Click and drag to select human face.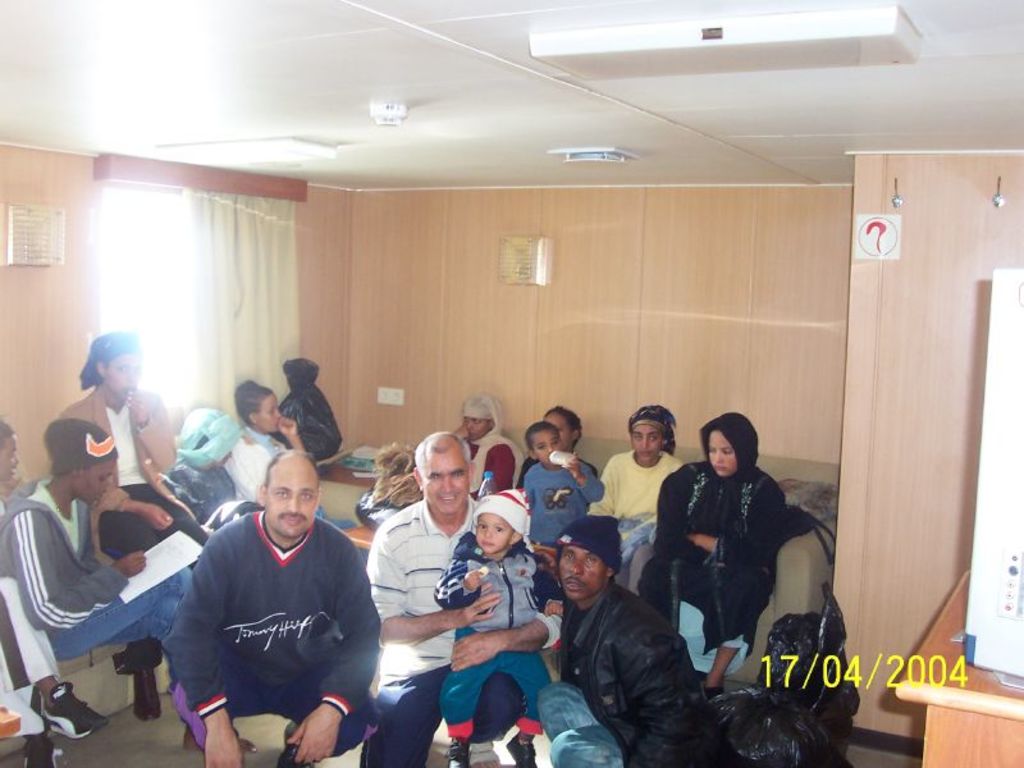
Selection: bbox=[424, 451, 471, 512].
